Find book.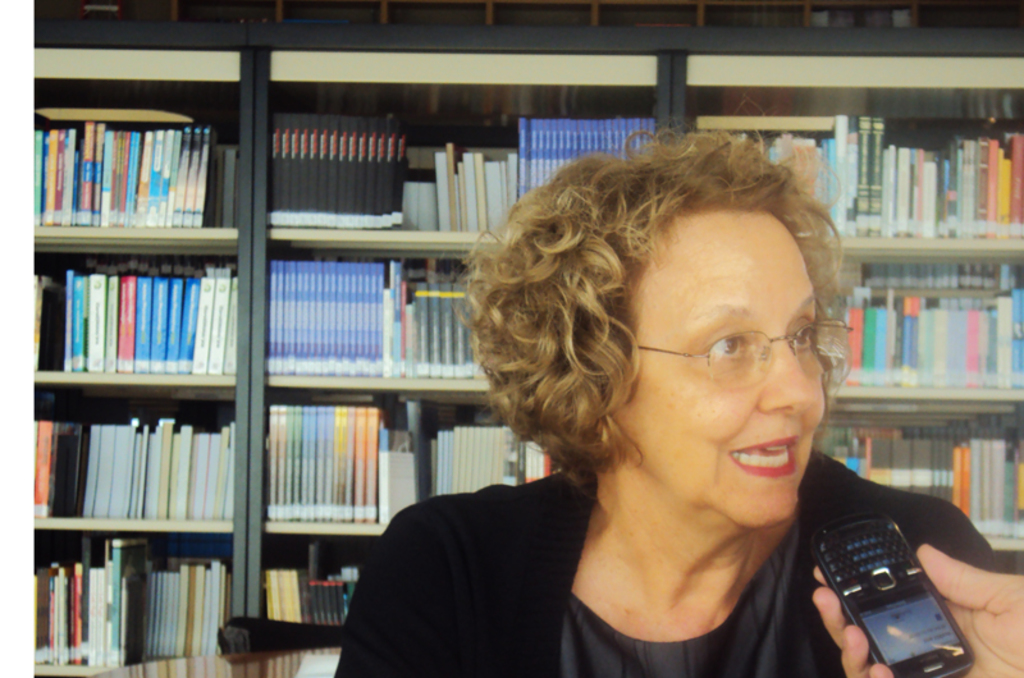
<bbox>29, 418, 54, 516</bbox>.
